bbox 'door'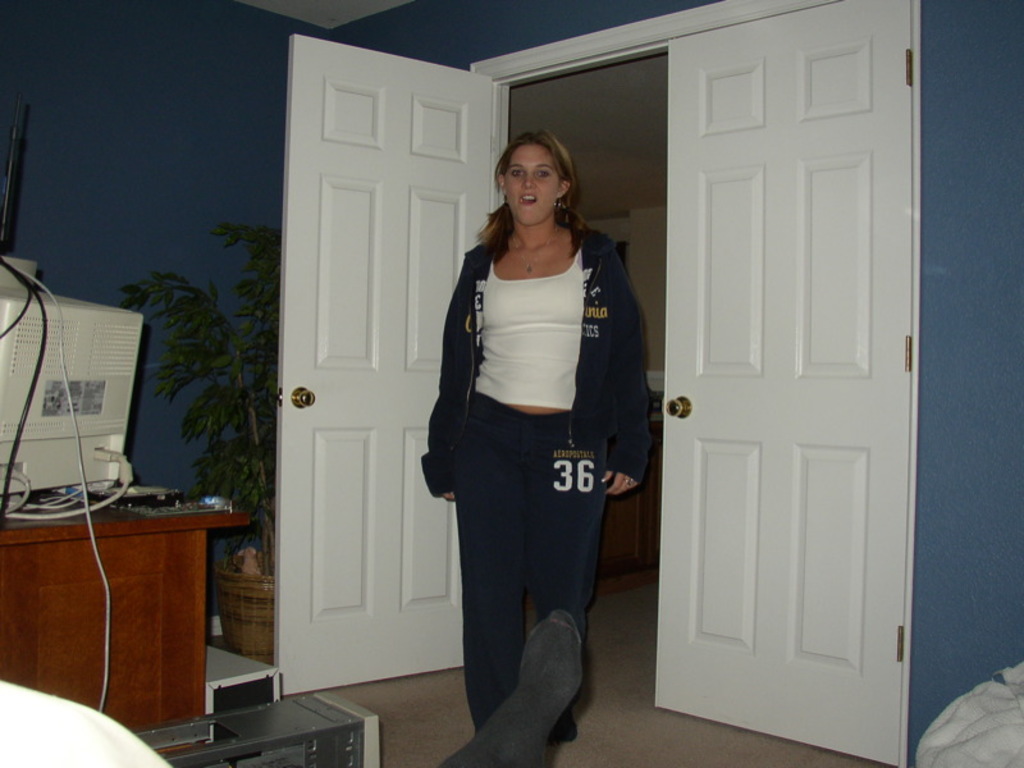
region(649, 0, 914, 733)
